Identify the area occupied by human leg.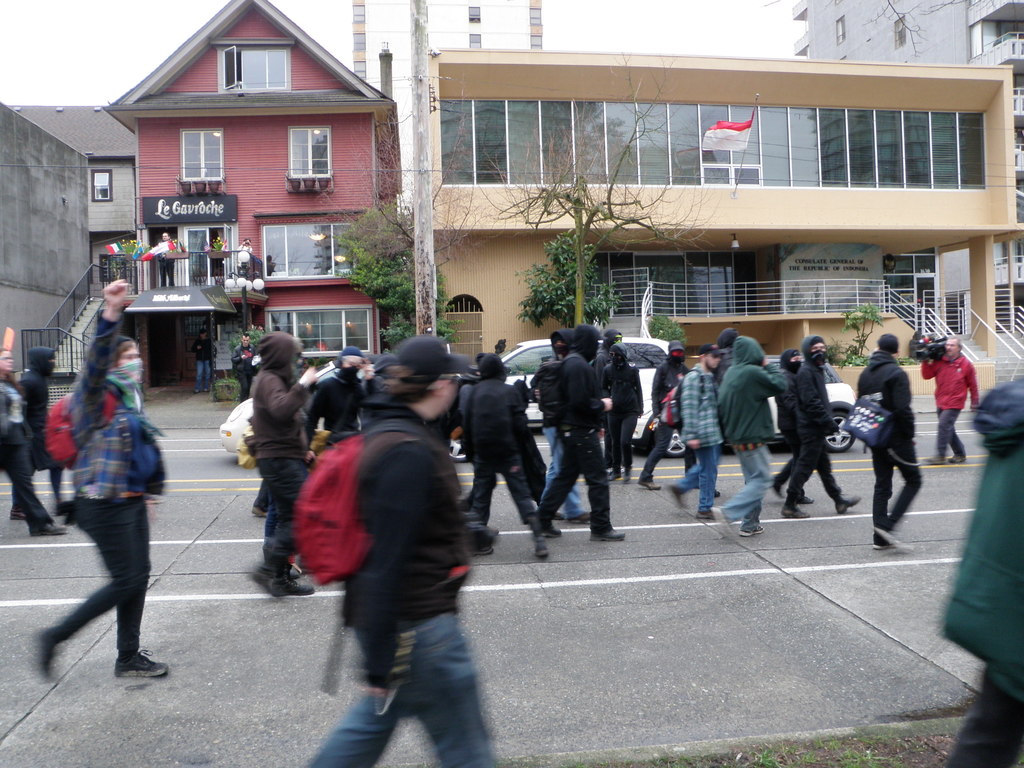
Area: pyautogui.locateOnScreen(639, 420, 671, 487).
